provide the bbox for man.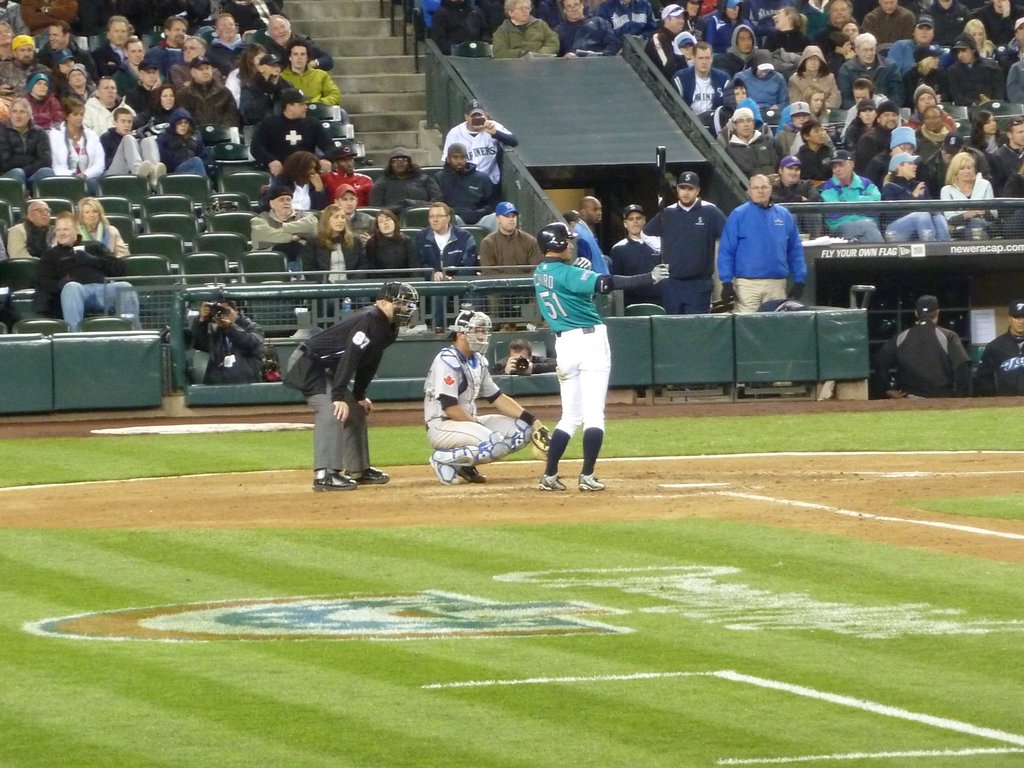
bbox=(643, 173, 730, 391).
